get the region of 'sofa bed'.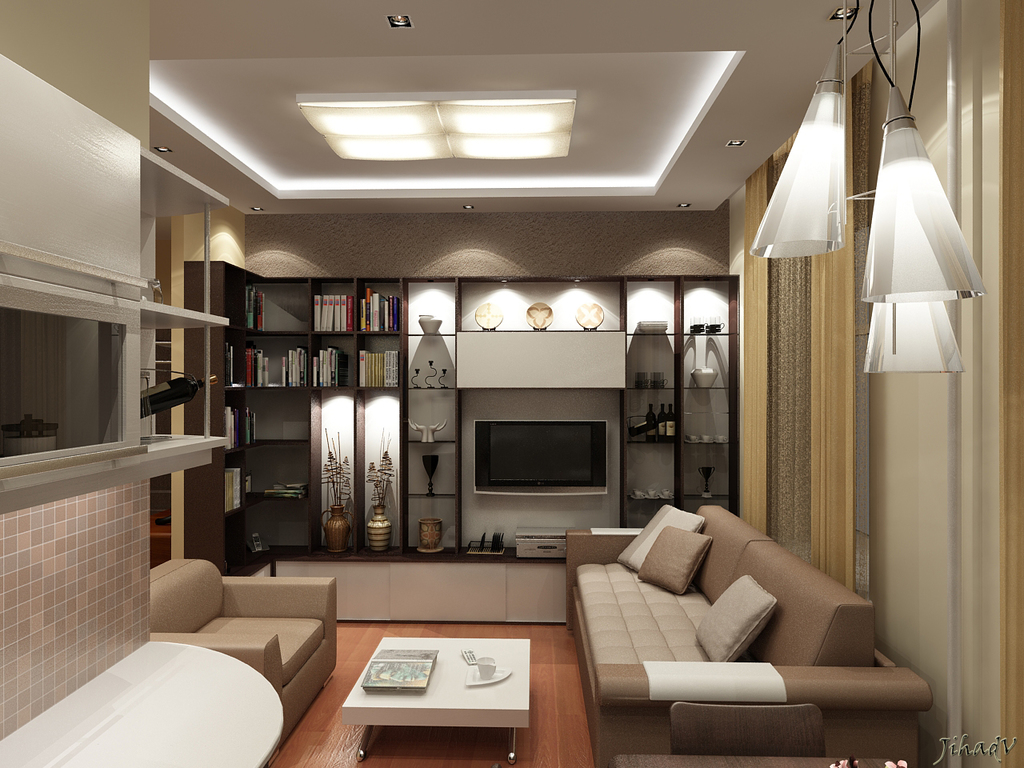
x1=562 y1=501 x2=931 y2=766.
